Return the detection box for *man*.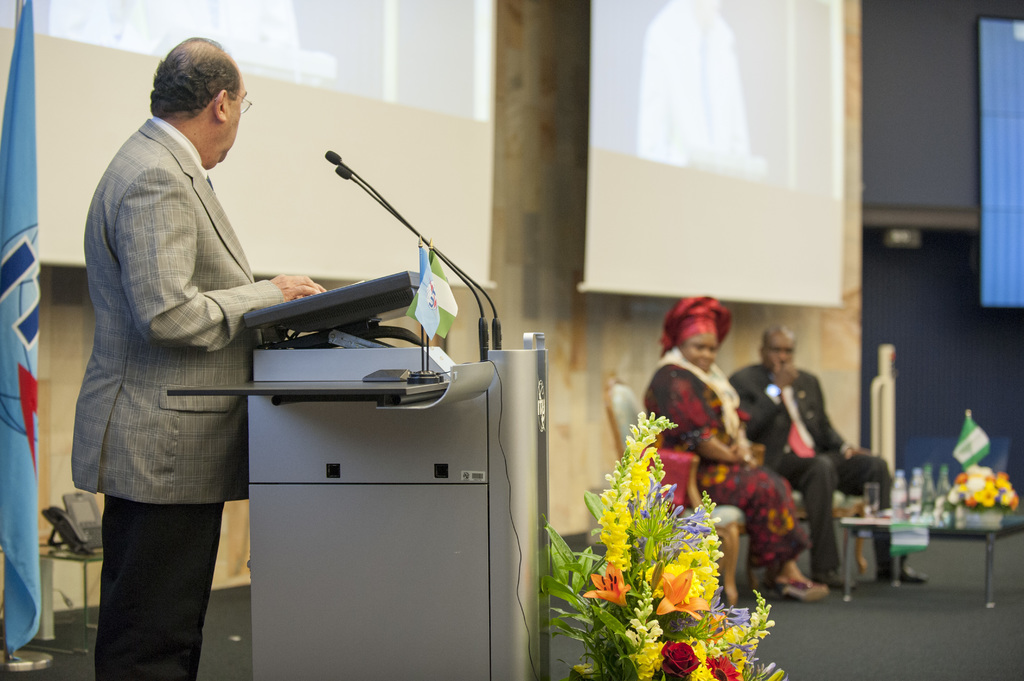
BBox(68, 24, 324, 651).
